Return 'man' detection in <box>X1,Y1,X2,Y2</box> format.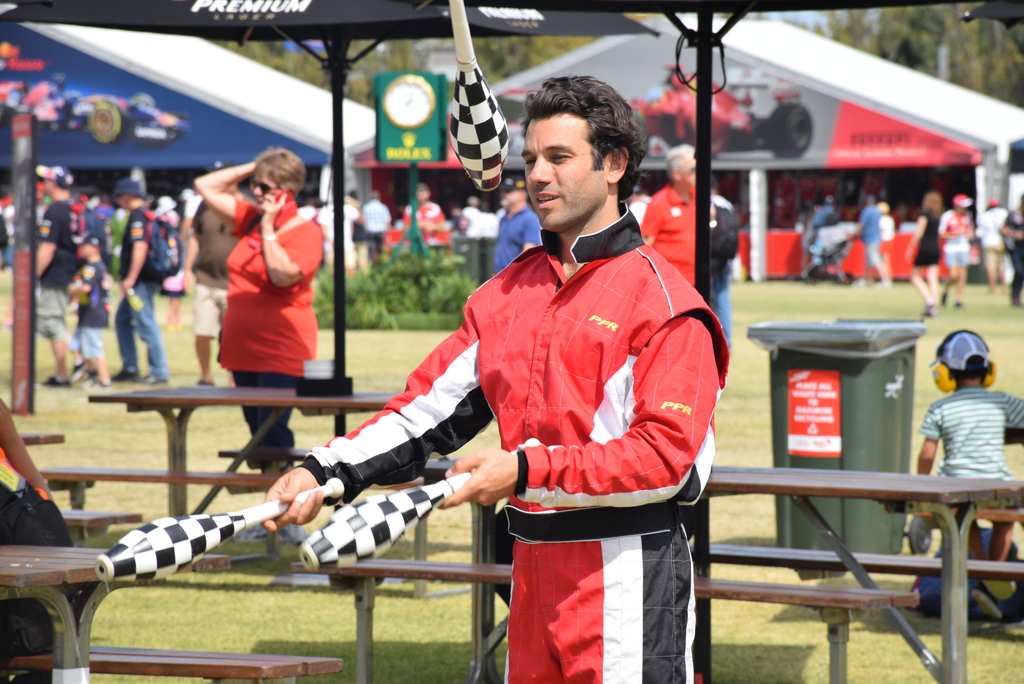
<box>332,103,717,669</box>.
